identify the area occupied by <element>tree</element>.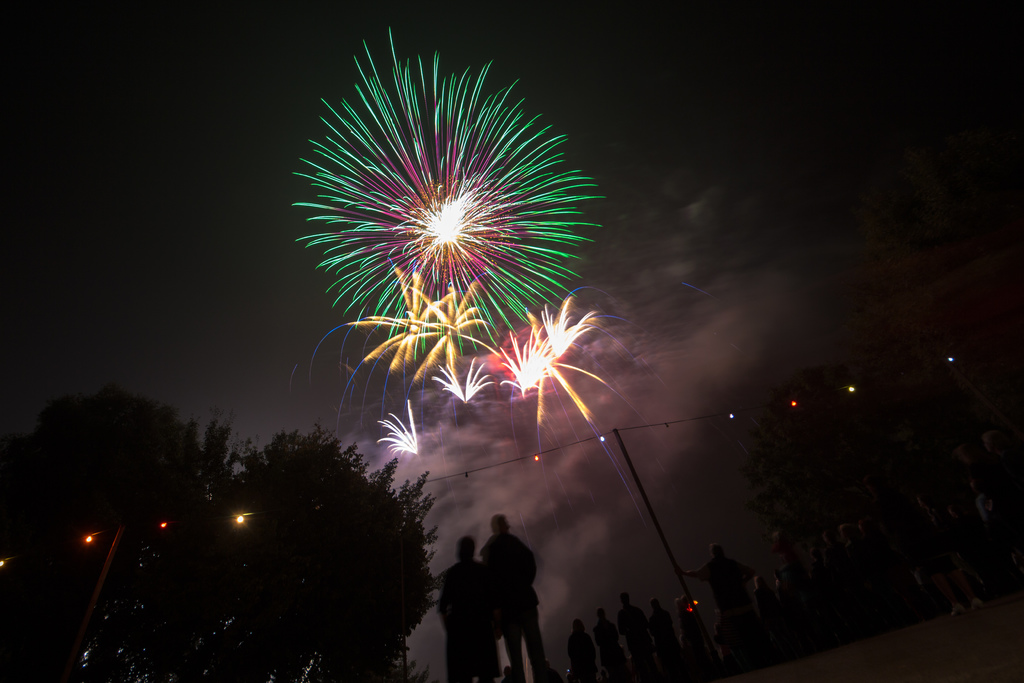
Area: box=[165, 418, 440, 682].
